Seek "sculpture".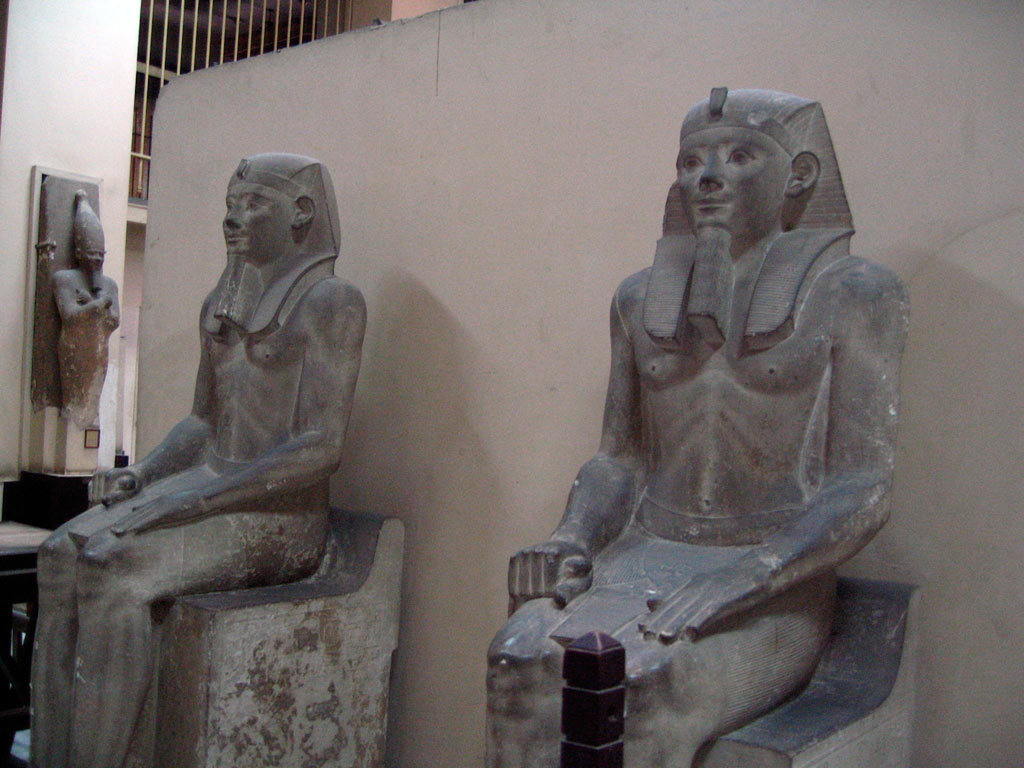
[24,159,374,767].
